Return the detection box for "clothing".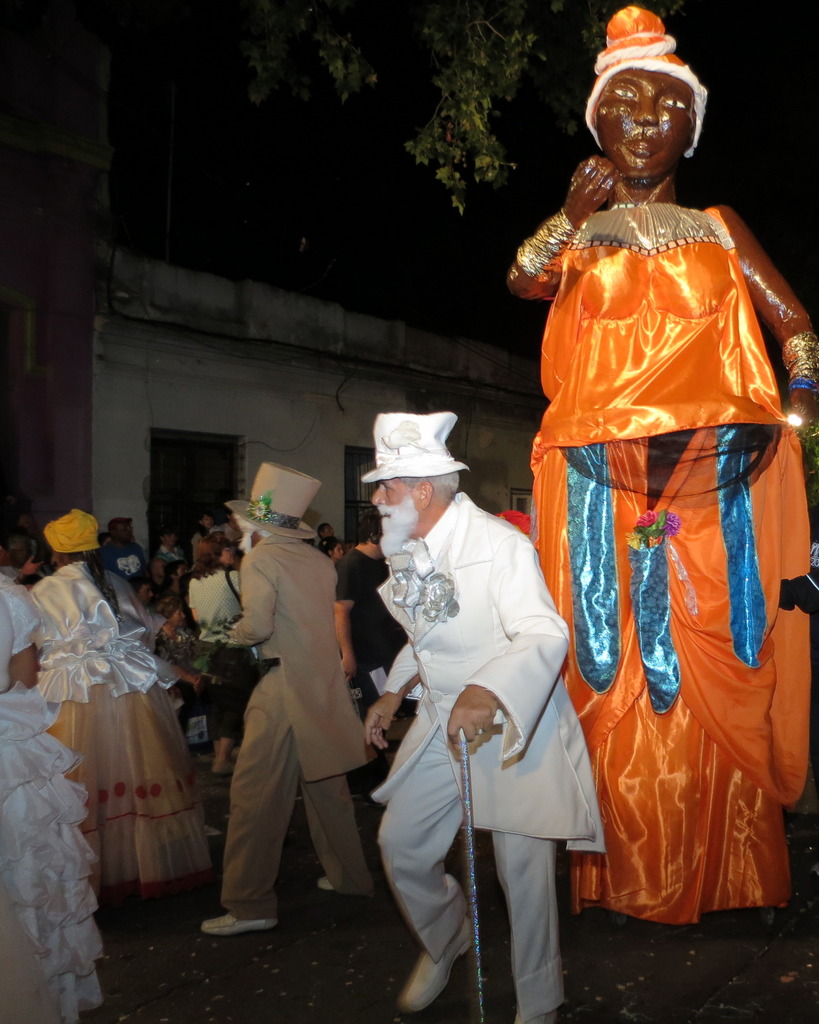
(left=372, top=483, right=610, bottom=1023).
